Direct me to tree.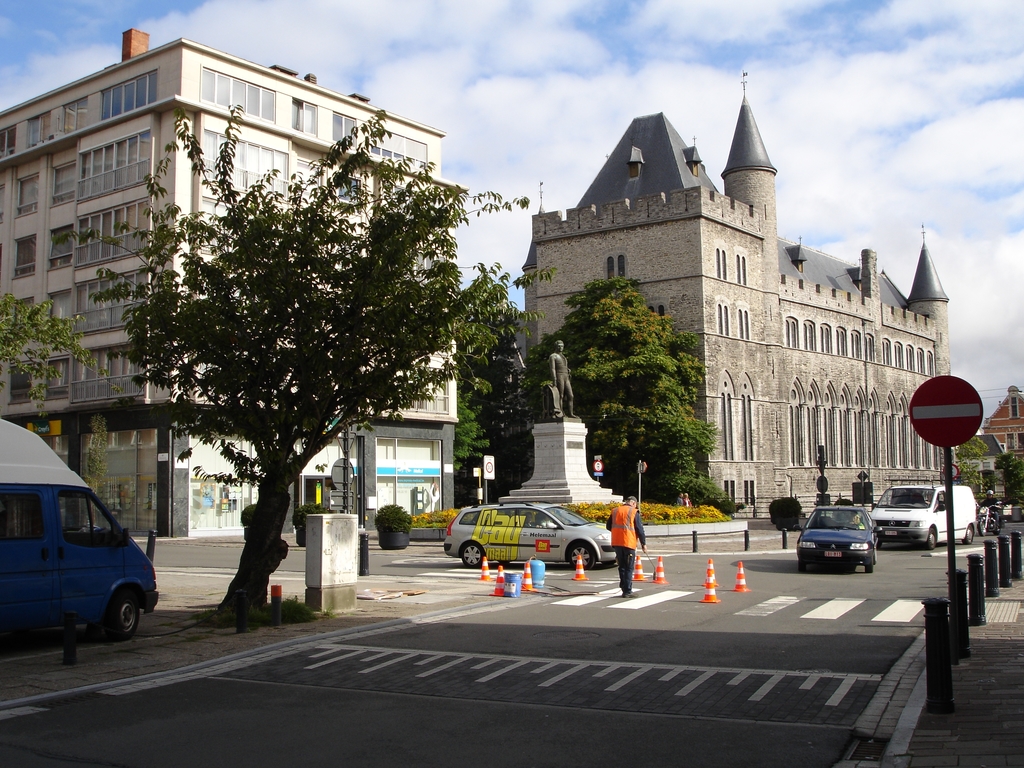
Direction: (x1=108, y1=112, x2=498, y2=591).
